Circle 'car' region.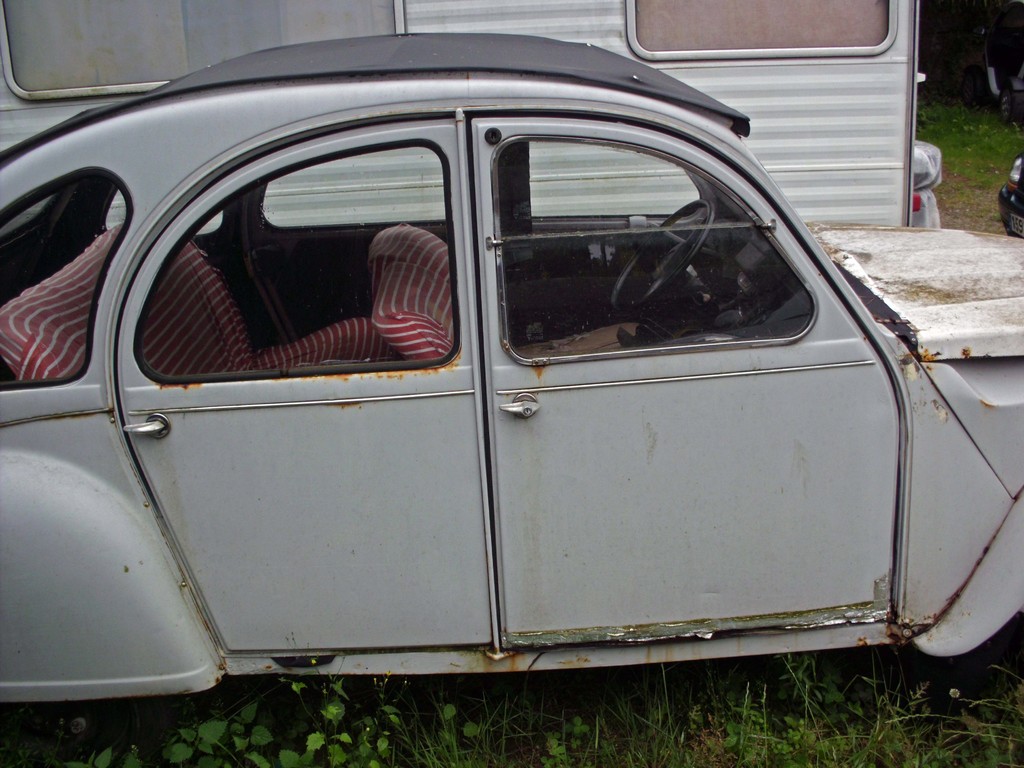
Region: 998:152:1023:241.
